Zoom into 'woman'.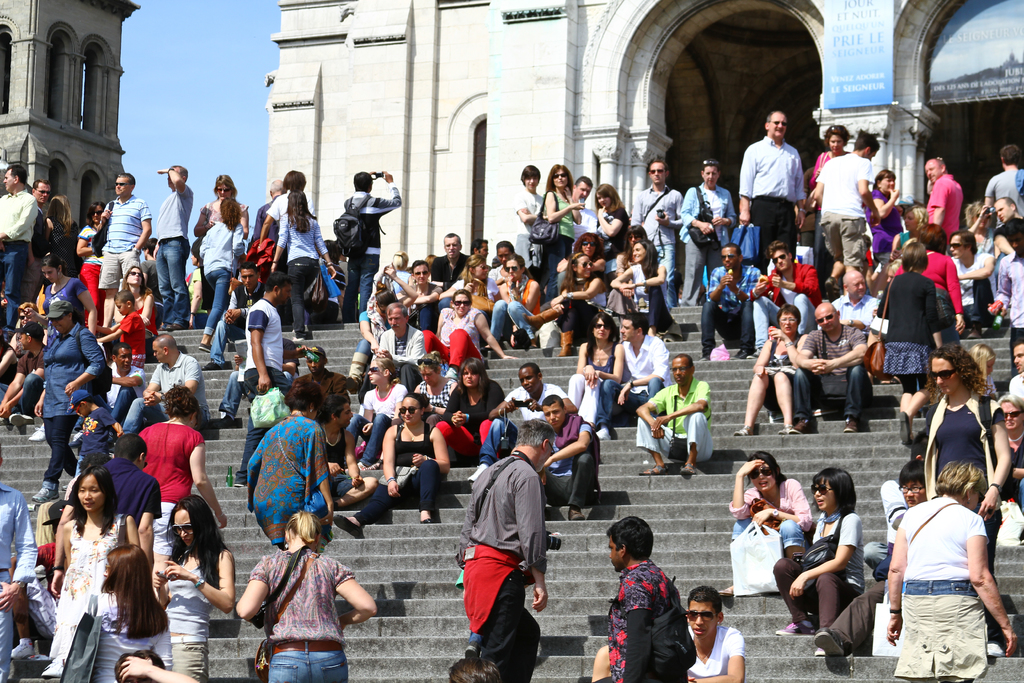
Zoom target: (x1=346, y1=286, x2=396, y2=387).
